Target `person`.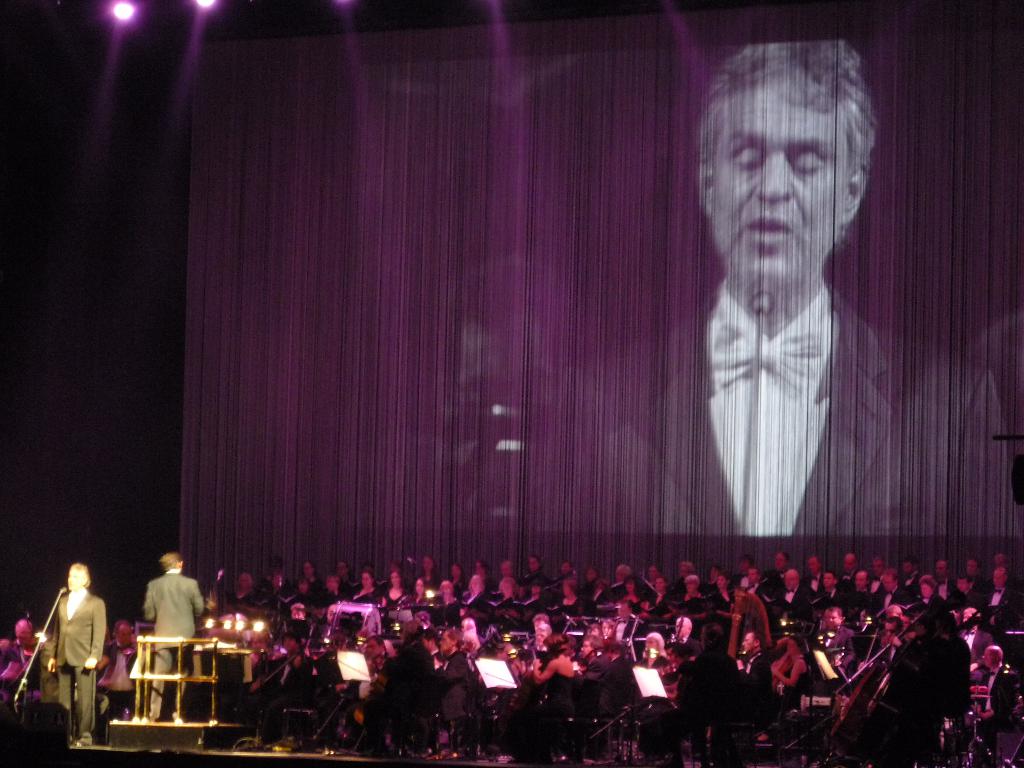
Target region: bbox=(567, 32, 1020, 538).
